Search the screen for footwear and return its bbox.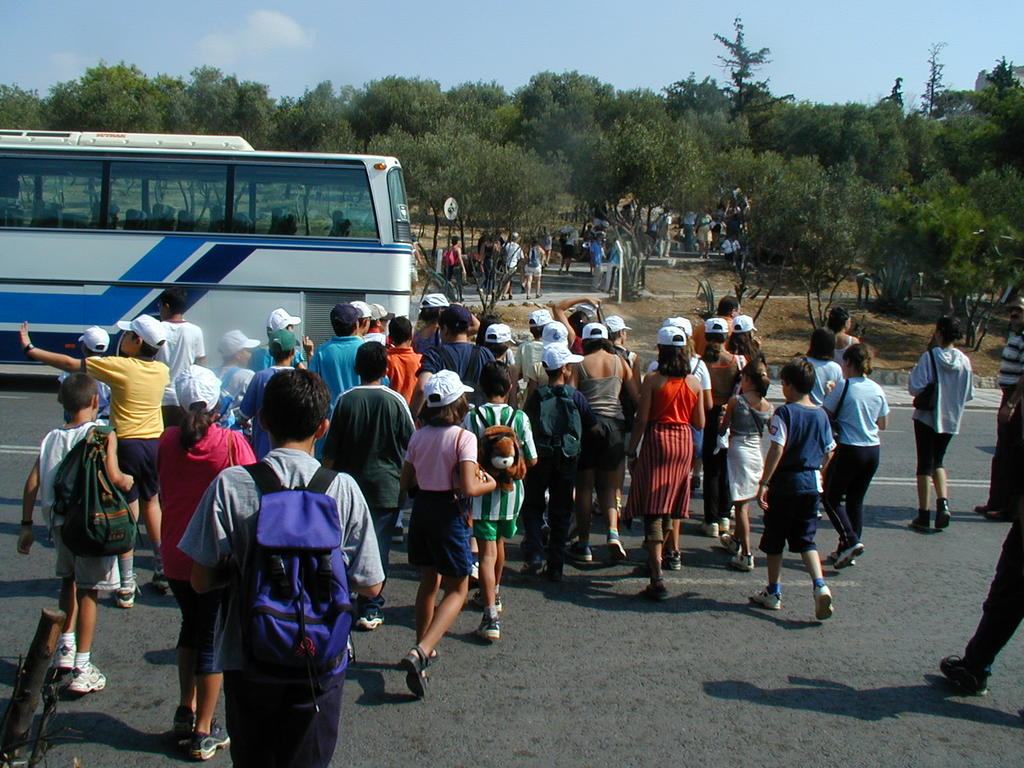
Found: select_region(50, 635, 74, 676).
